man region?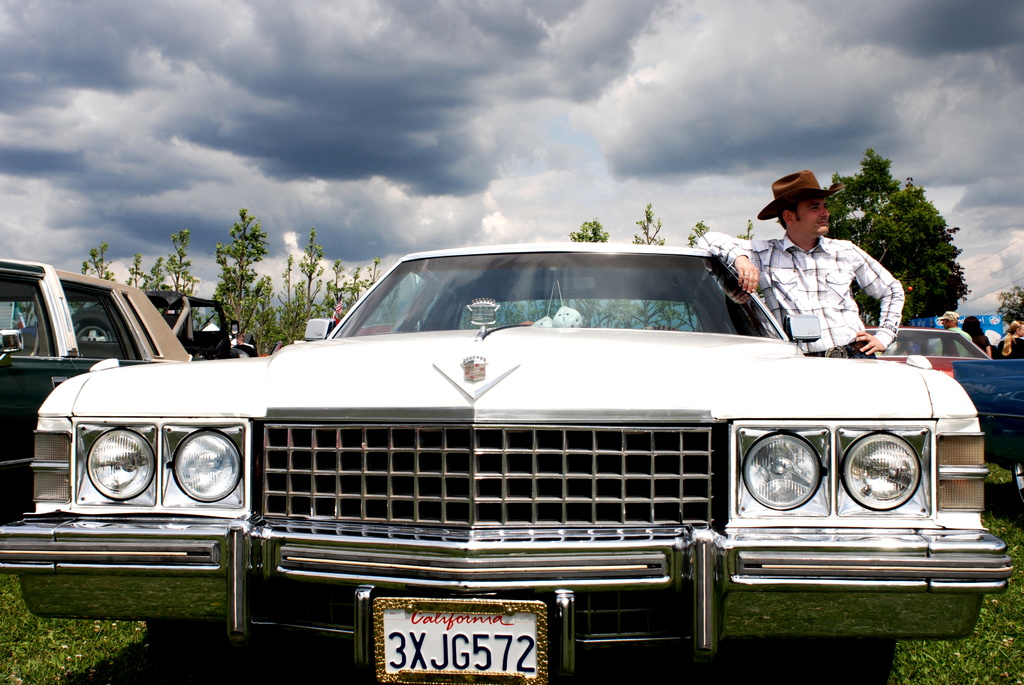
region(728, 168, 897, 358)
